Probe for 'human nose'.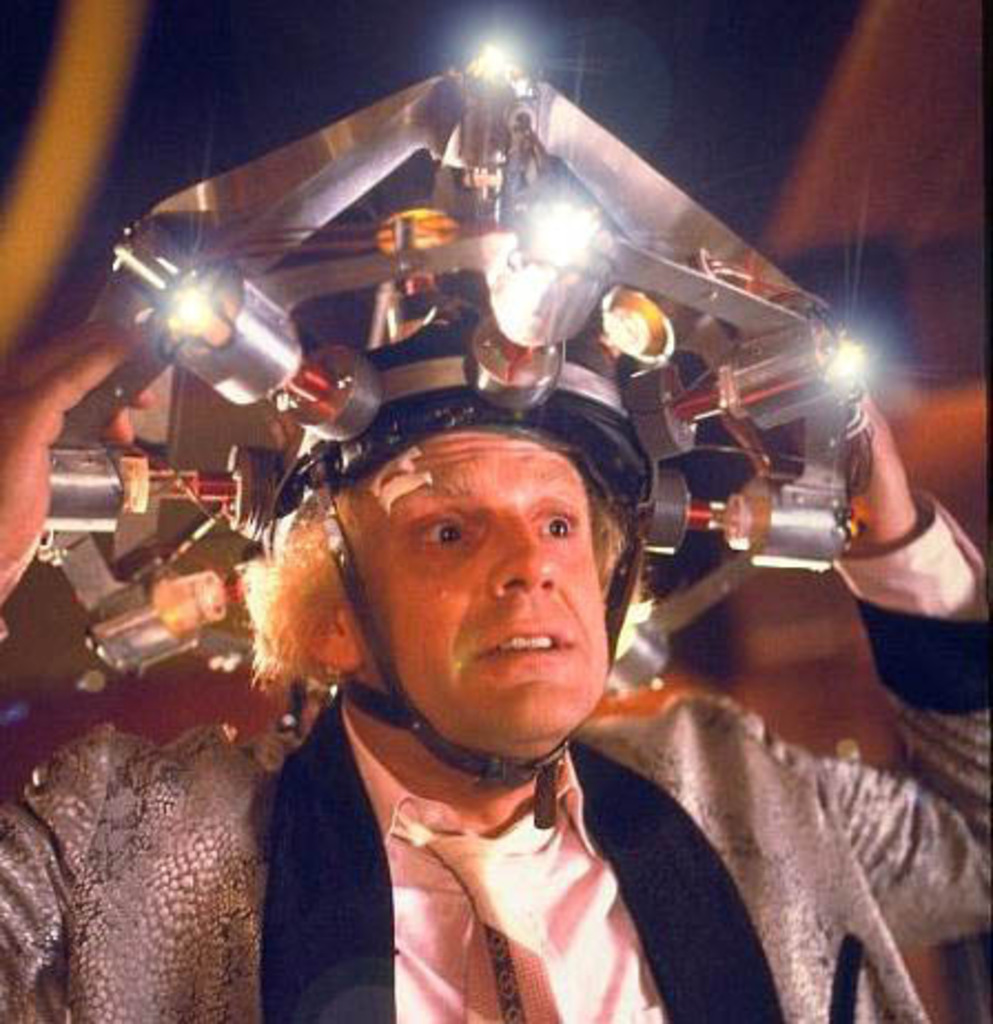
Probe result: locate(483, 521, 563, 592).
